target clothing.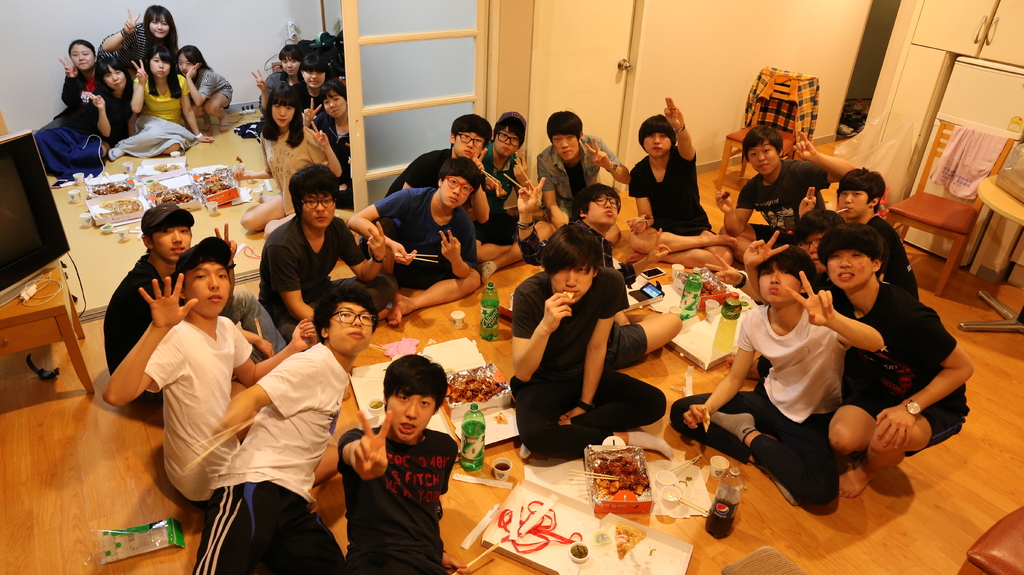
Target region: (535, 140, 634, 221).
